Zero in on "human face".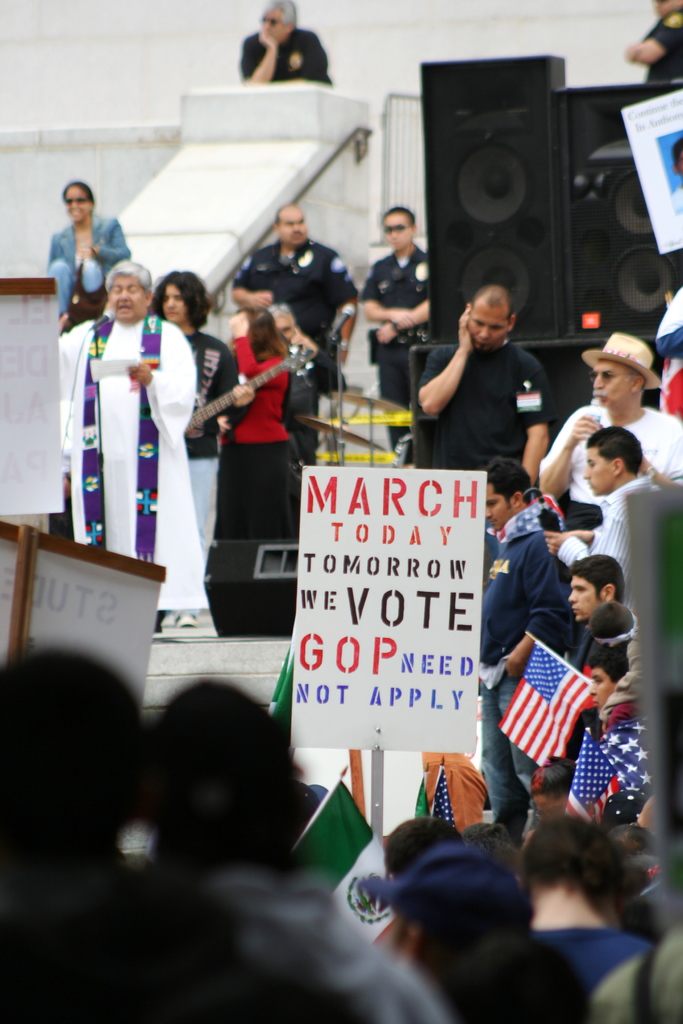
Zeroed in: pyautogui.locateOnScreen(161, 282, 186, 323).
